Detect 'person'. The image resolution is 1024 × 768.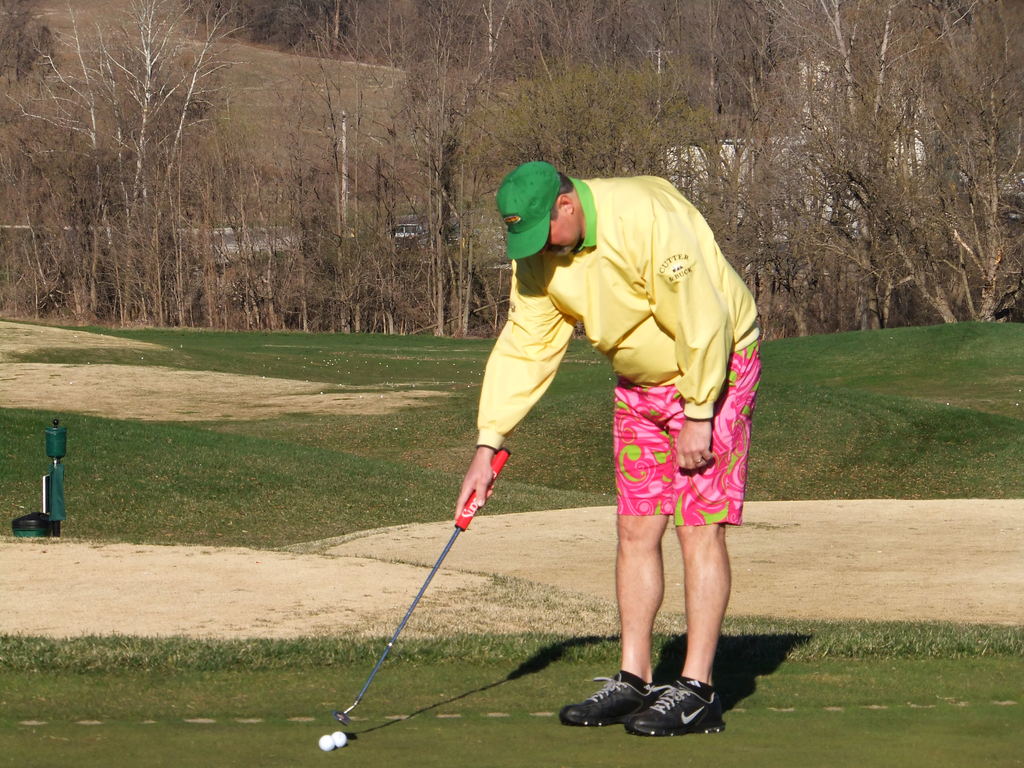
<box>453,161,764,736</box>.
